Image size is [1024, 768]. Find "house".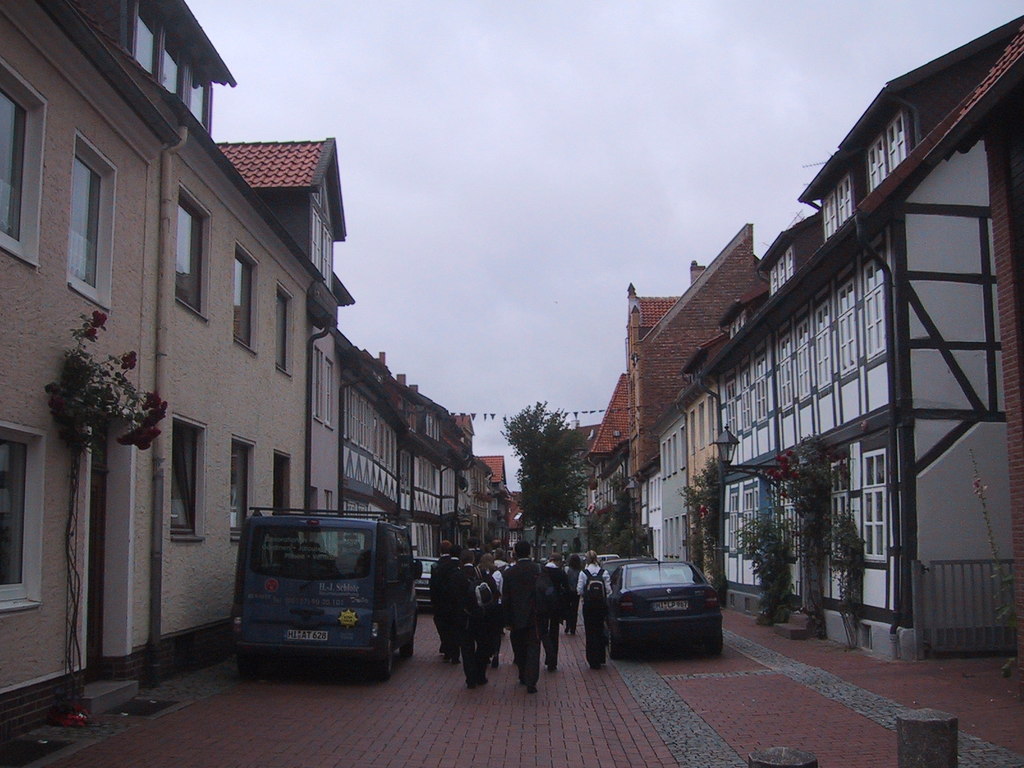
[x1=830, y1=127, x2=908, y2=628].
